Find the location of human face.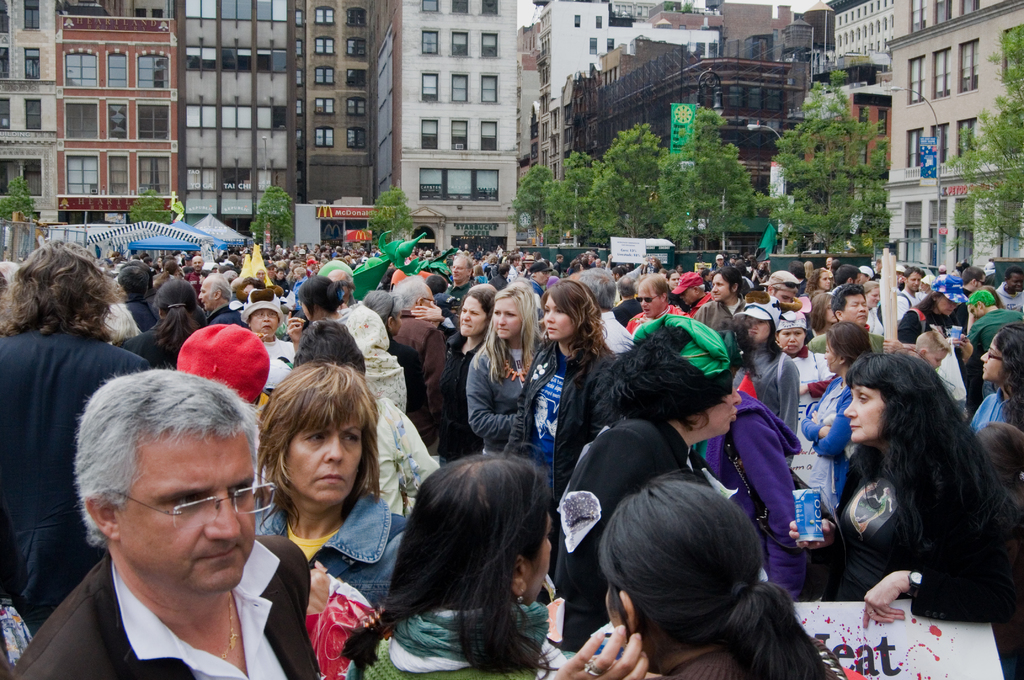
Location: crop(1012, 275, 1022, 287).
